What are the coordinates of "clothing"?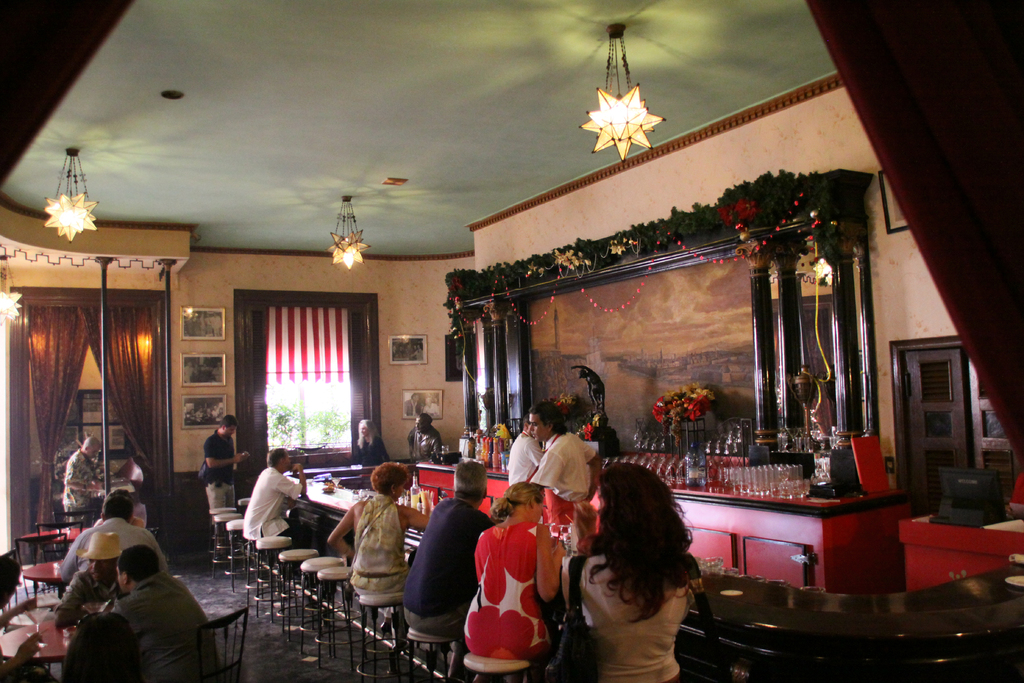
(56,448,95,526).
